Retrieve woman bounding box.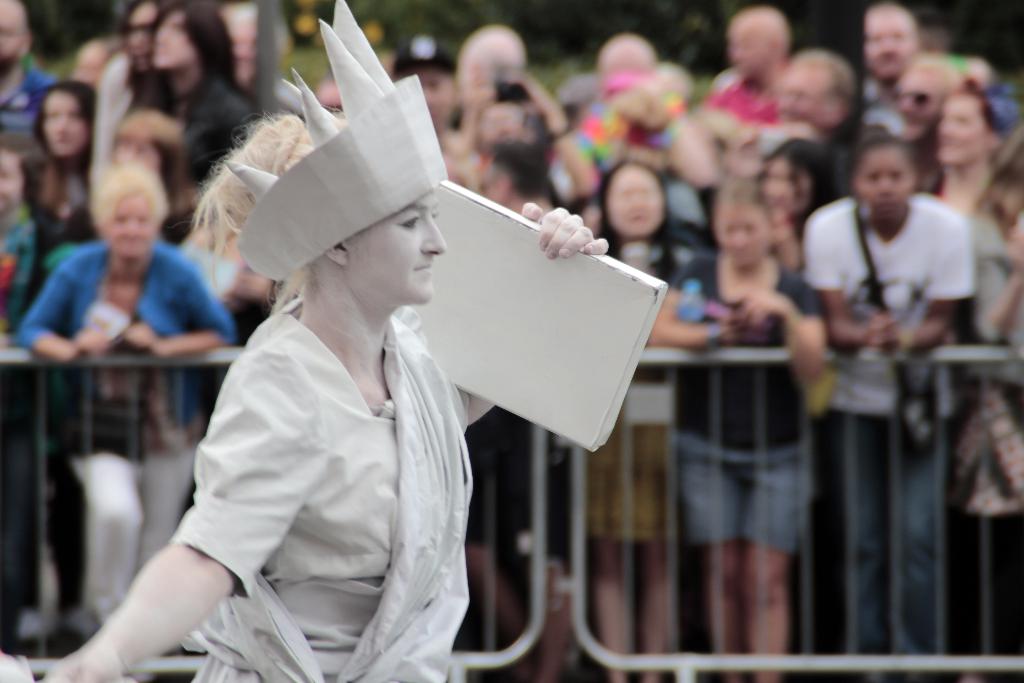
Bounding box: left=797, top=126, right=965, bottom=682.
